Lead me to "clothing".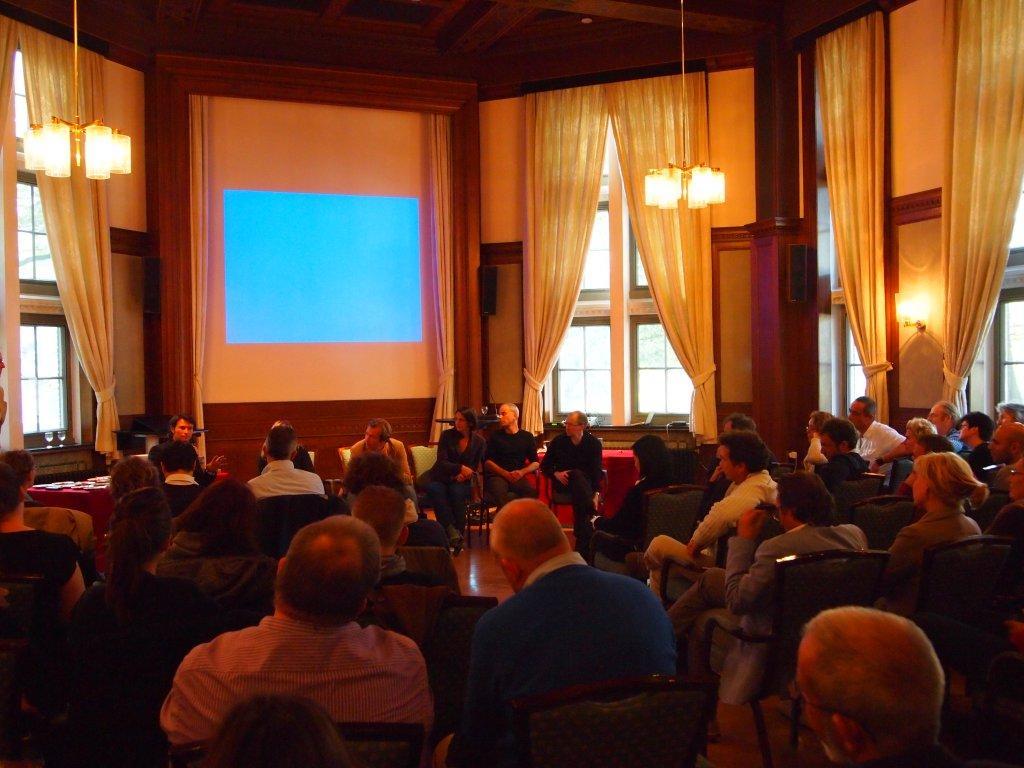
Lead to [left=415, top=419, right=488, bottom=505].
